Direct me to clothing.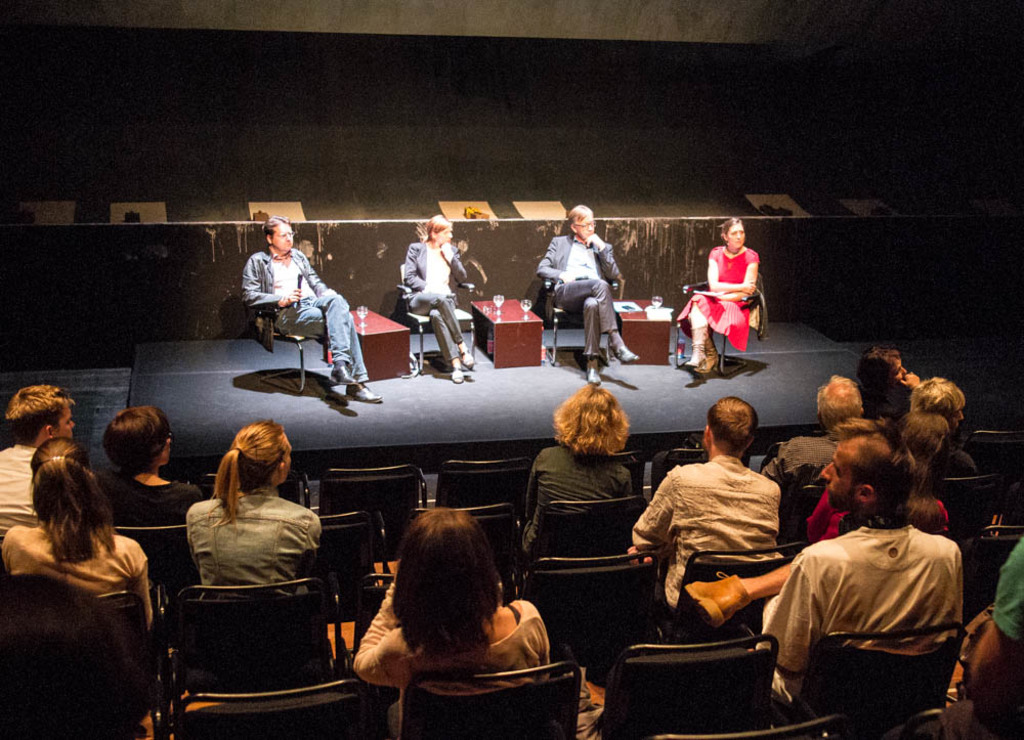
Direction: 635, 452, 784, 630.
